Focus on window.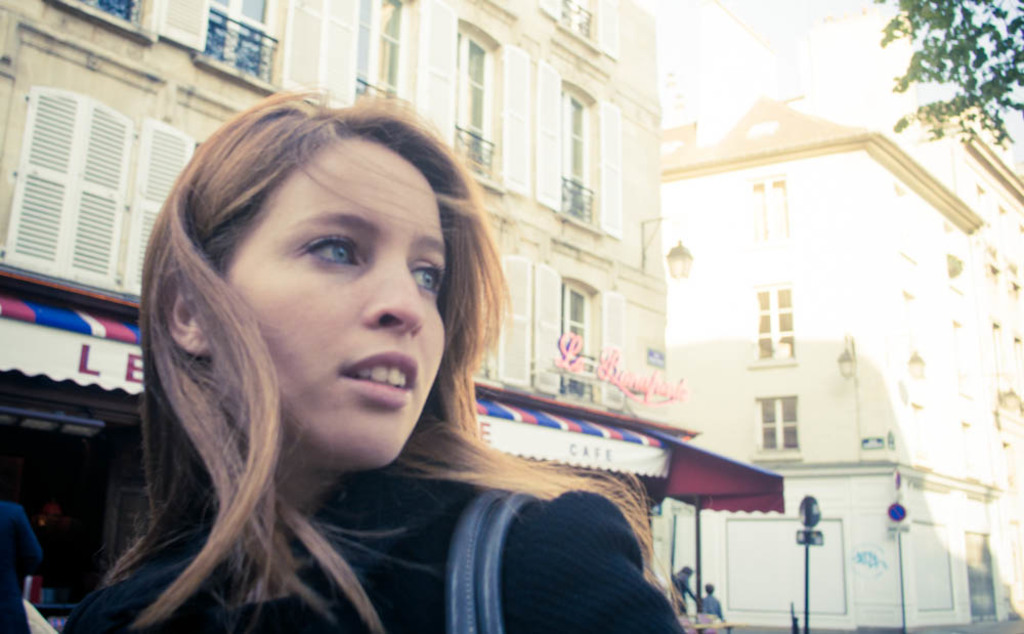
Focused at bbox=(758, 396, 803, 453).
